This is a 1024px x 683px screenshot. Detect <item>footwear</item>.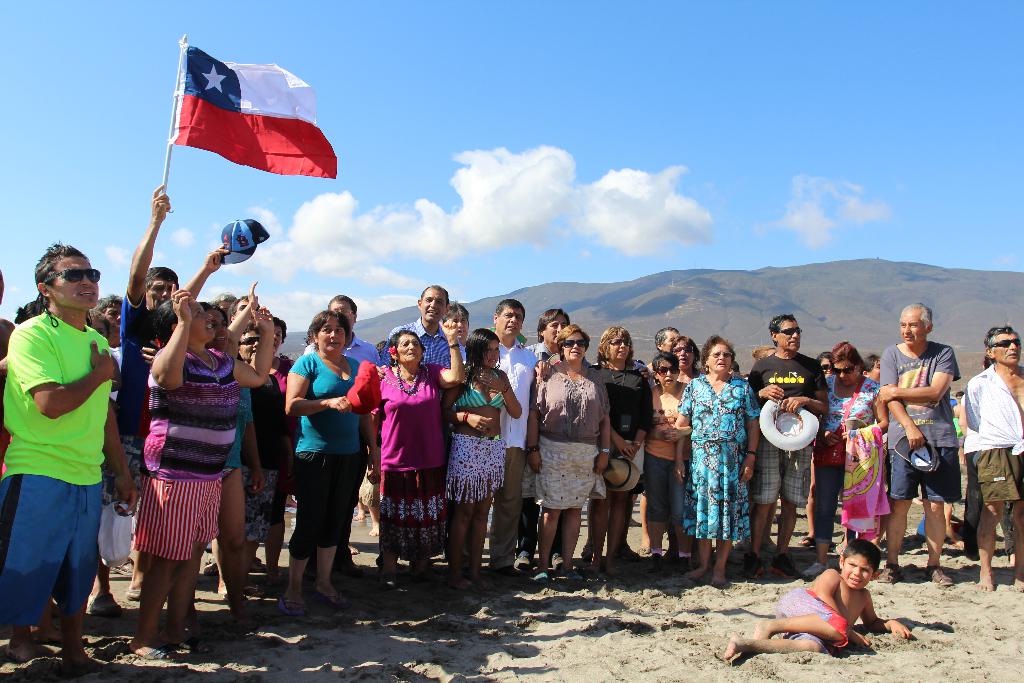
[251, 558, 273, 572].
